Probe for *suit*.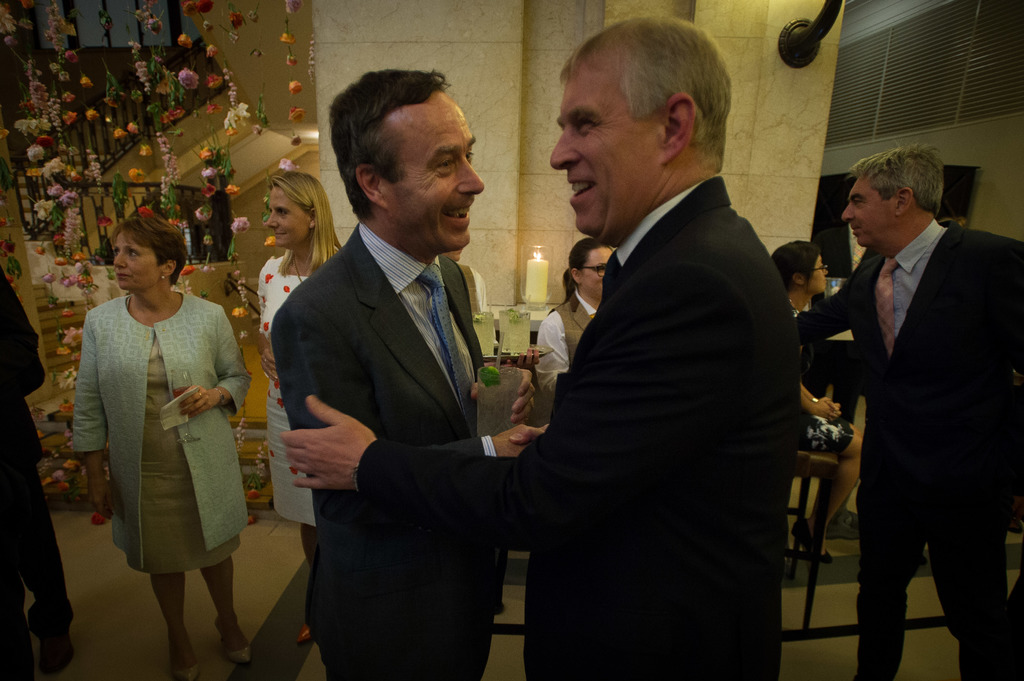
Probe result: locate(270, 218, 515, 680).
